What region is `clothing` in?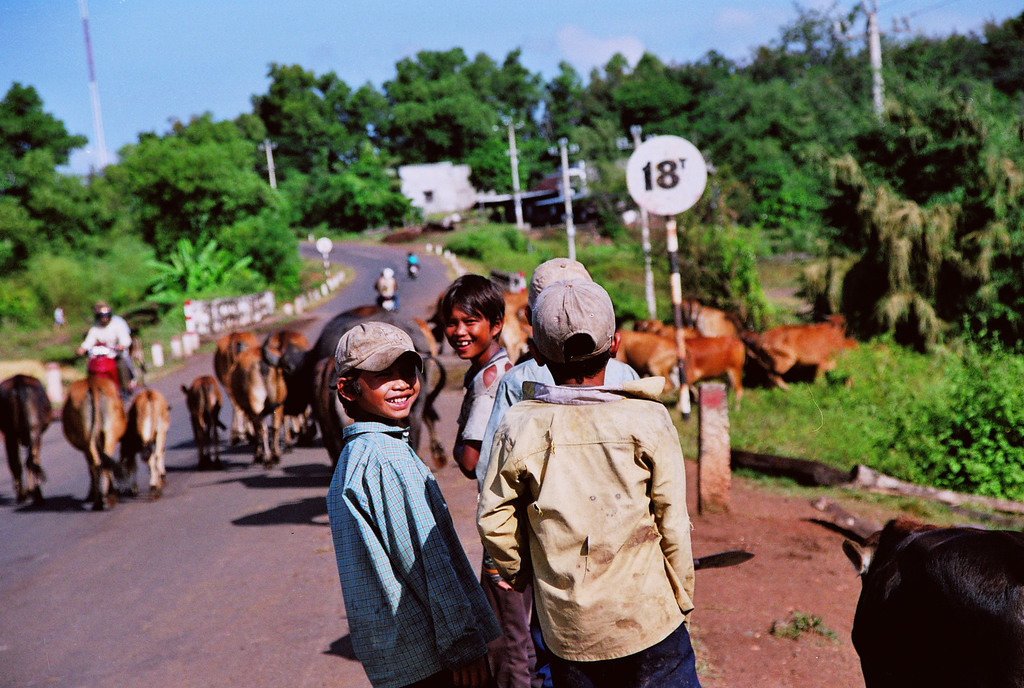
x1=325 y1=414 x2=504 y2=687.
